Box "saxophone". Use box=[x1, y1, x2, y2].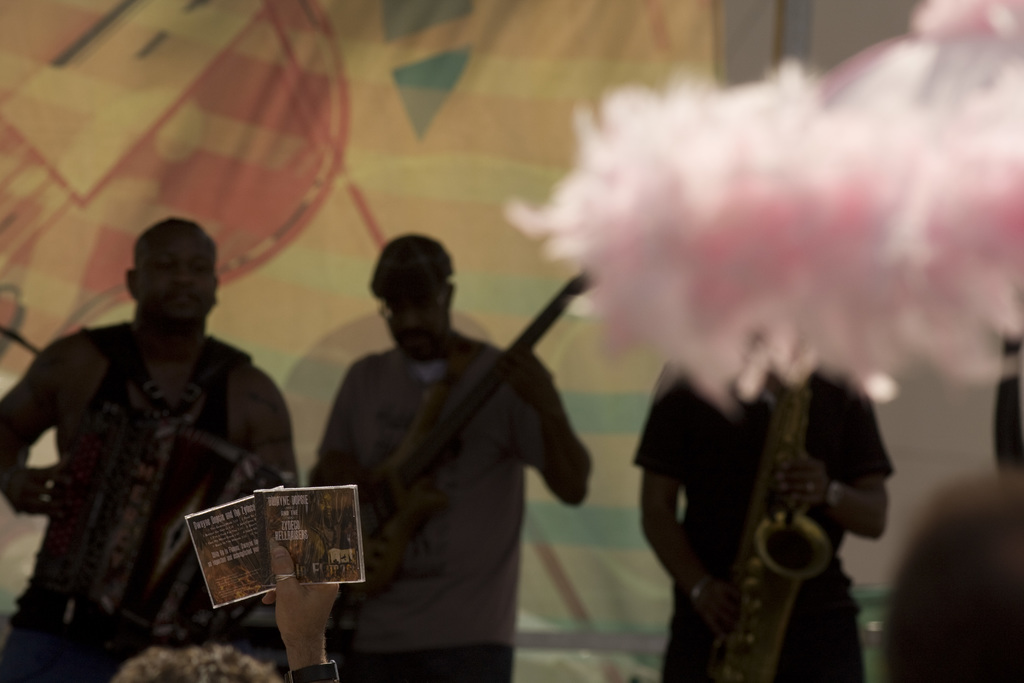
box=[726, 385, 826, 682].
